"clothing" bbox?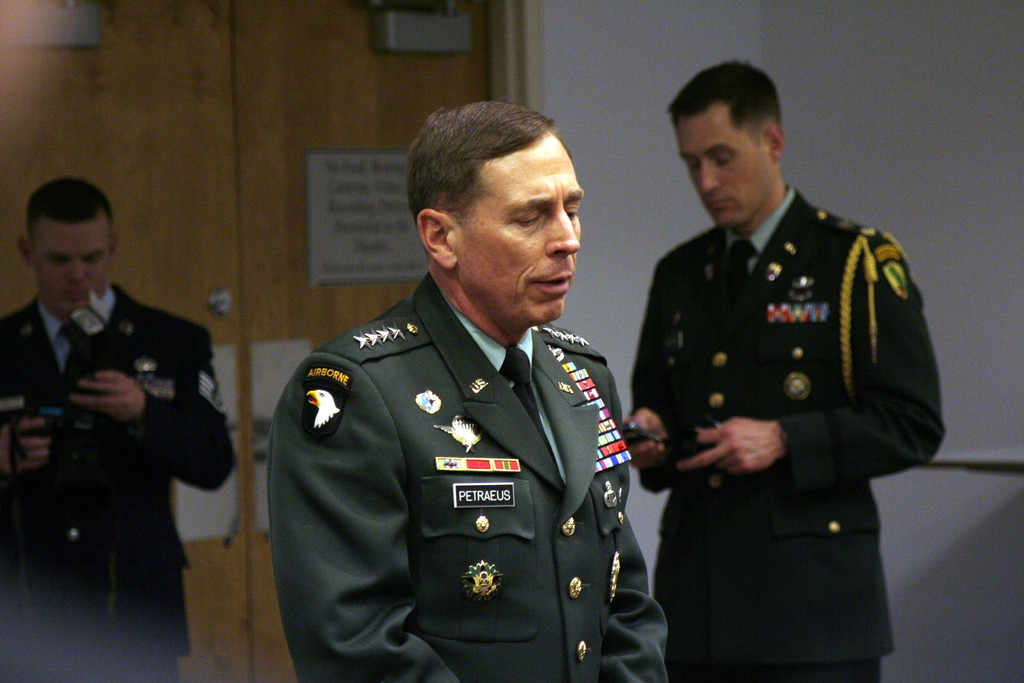
<box>0,281,235,682</box>
